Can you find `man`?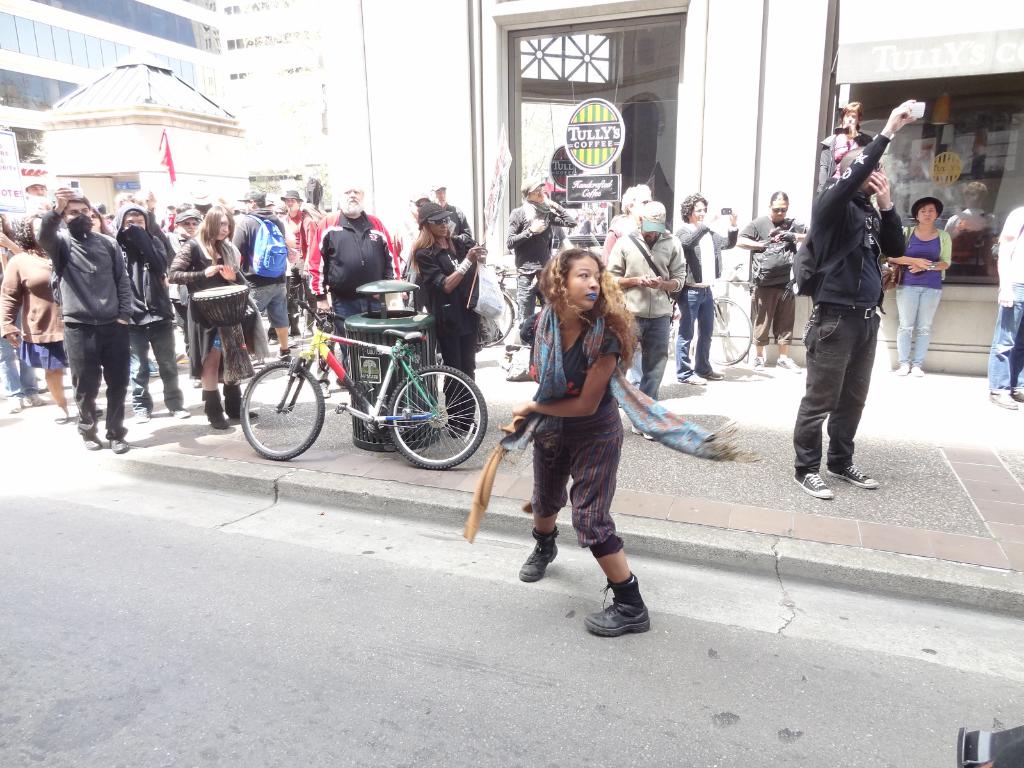
Yes, bounding box: (278,188,319,336).
